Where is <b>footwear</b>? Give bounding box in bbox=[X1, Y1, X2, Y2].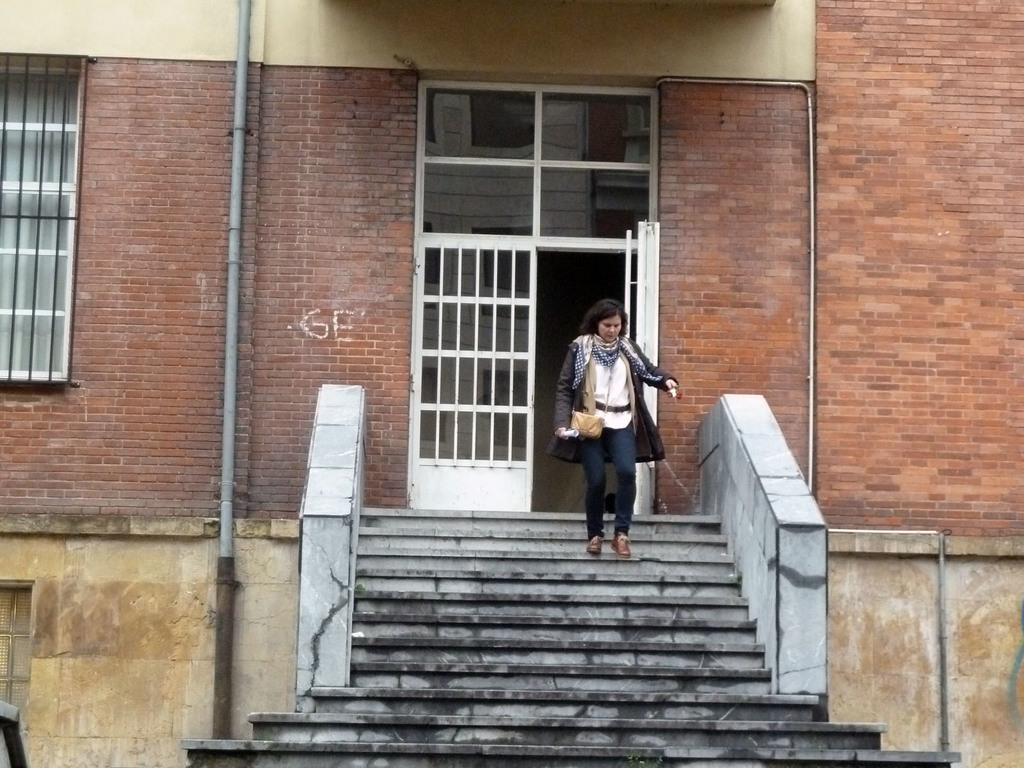
bbox=[612, 529, 631, 558].
